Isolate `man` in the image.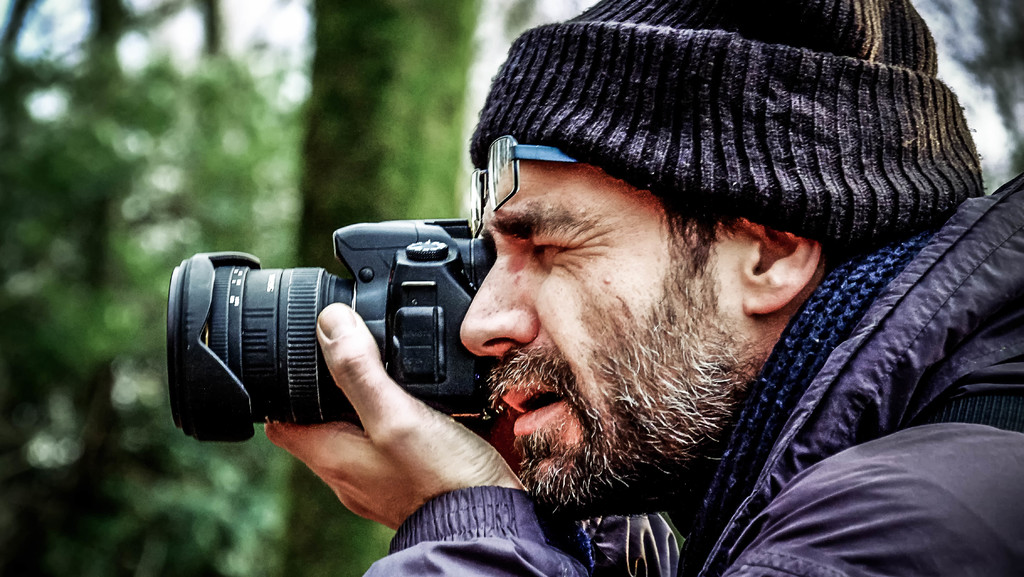
Isolated region: 301/0/1023/576.
